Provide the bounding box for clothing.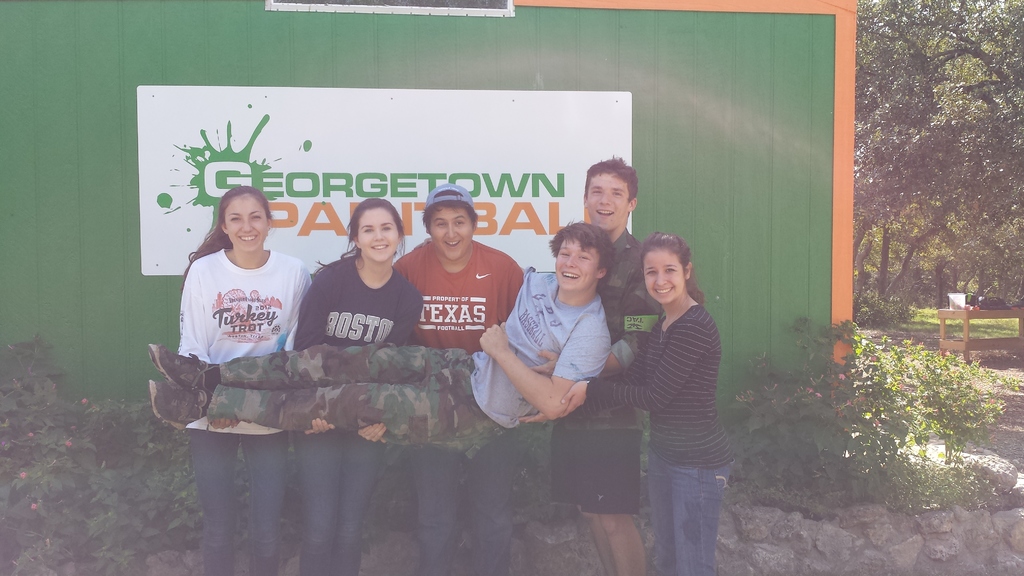
l=285, t=429, r=363, b=572.
